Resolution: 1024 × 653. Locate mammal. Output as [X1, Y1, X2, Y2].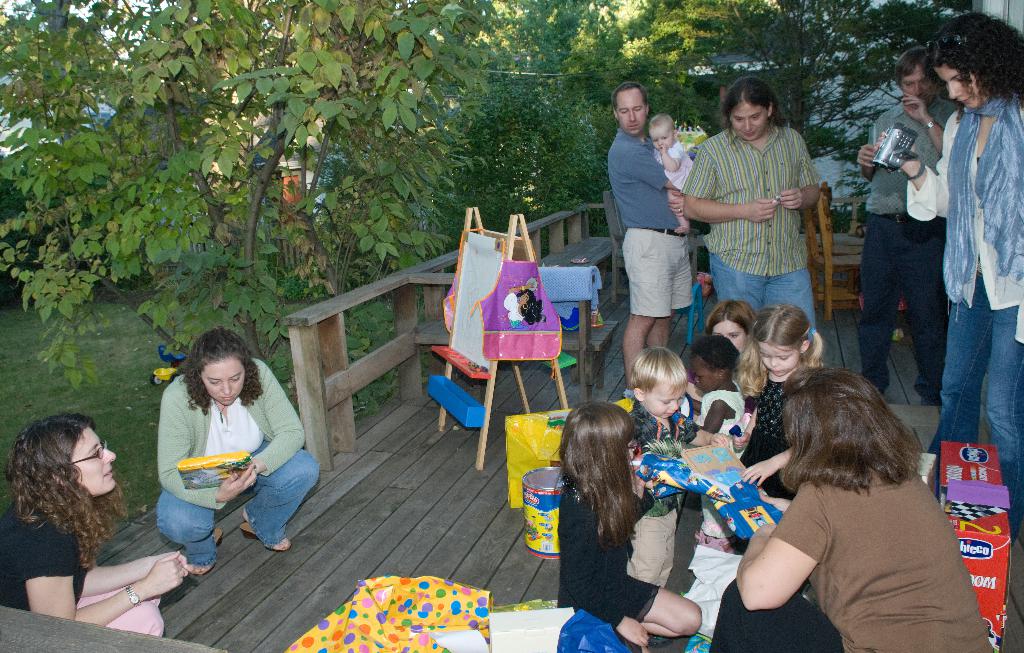
[605, 78, 697, 392].
